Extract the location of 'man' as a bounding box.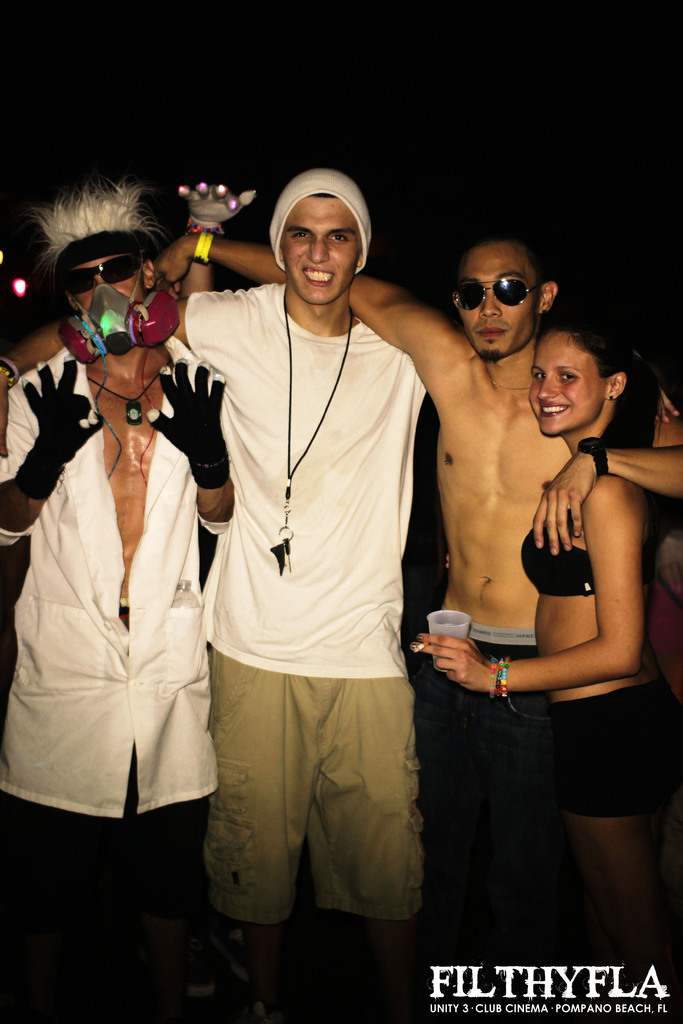
x1=152, y1=233, x2=682, y2=1021.
